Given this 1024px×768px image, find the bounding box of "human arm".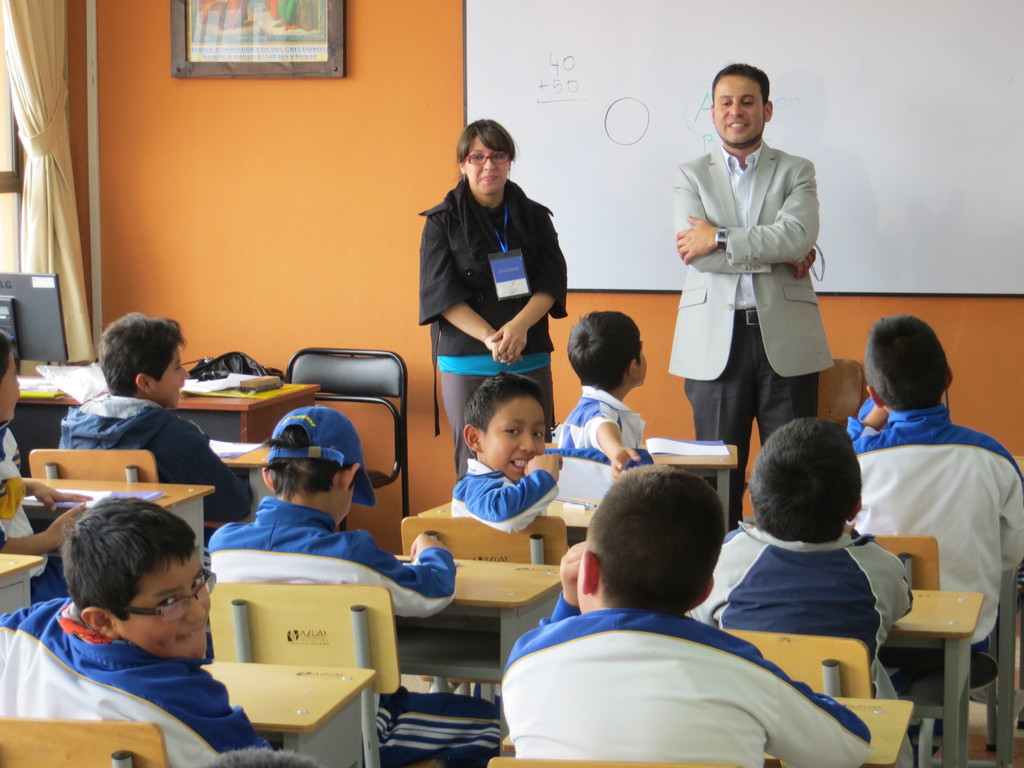
670,148,826,267.
